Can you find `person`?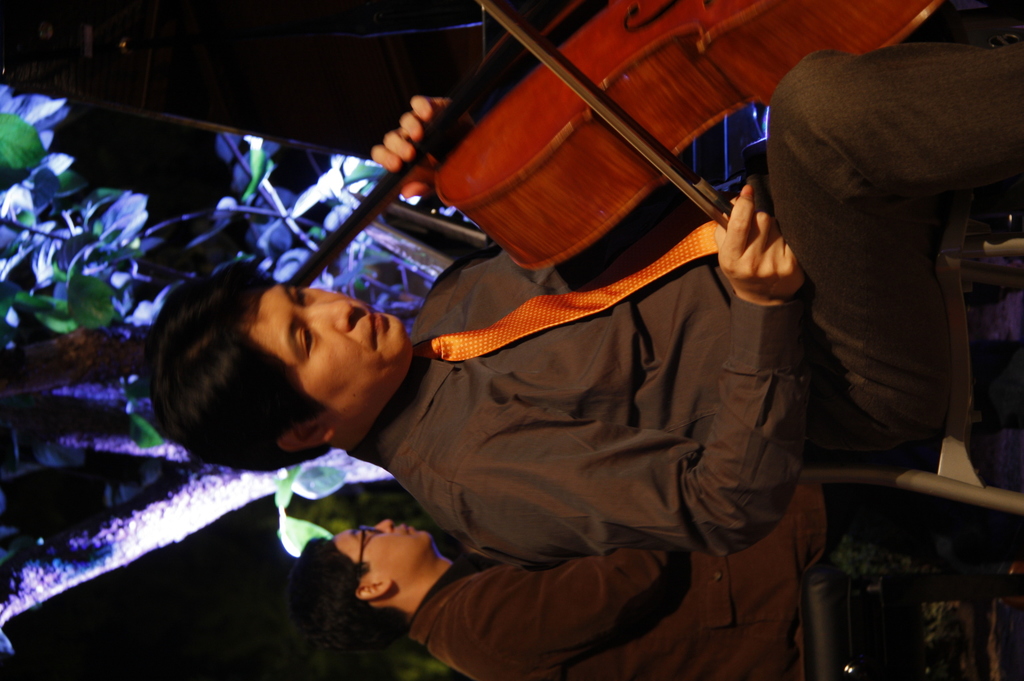
Yes, bounding box: box(144, 91, 1023, 562).
